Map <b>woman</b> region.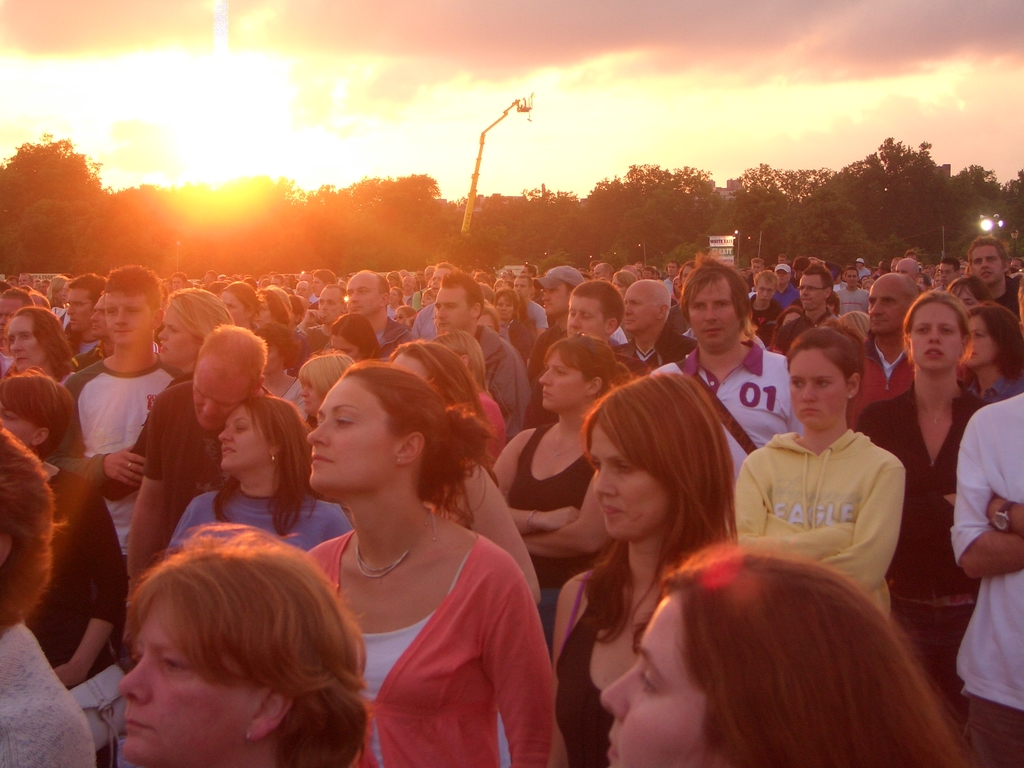
Mapped to x1=849 y1=290 x2=995 y2=740.
